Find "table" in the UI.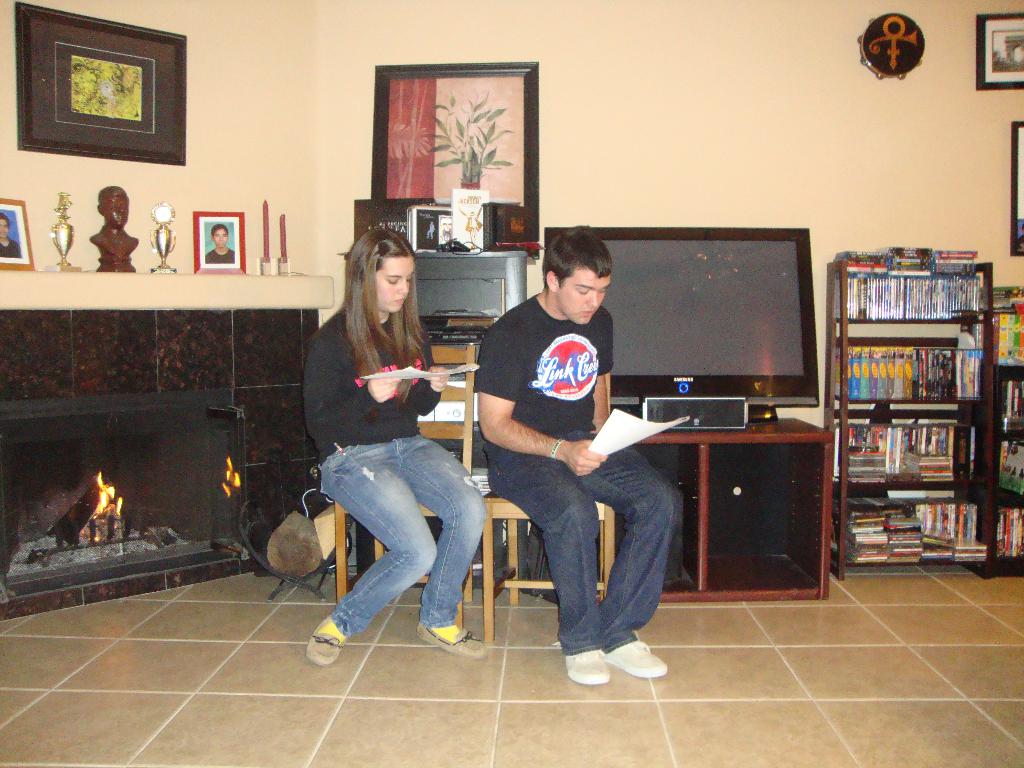
UI element at bbox=[650, 424, 840, 607].
